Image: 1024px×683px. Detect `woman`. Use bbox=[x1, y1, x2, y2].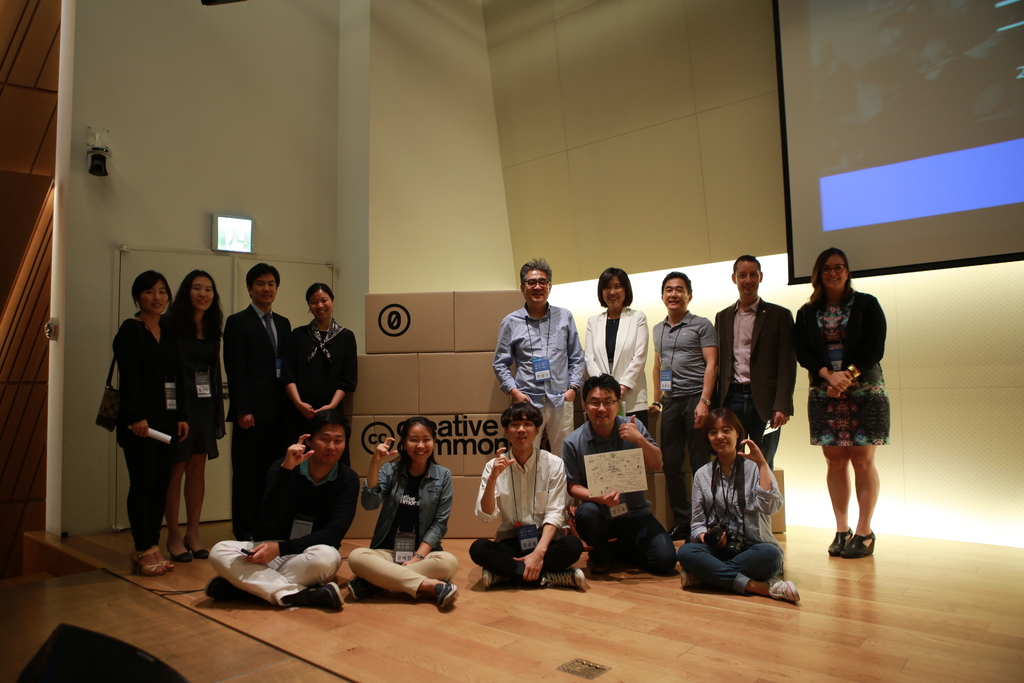
bbox=[344, 414, 458, 609].
